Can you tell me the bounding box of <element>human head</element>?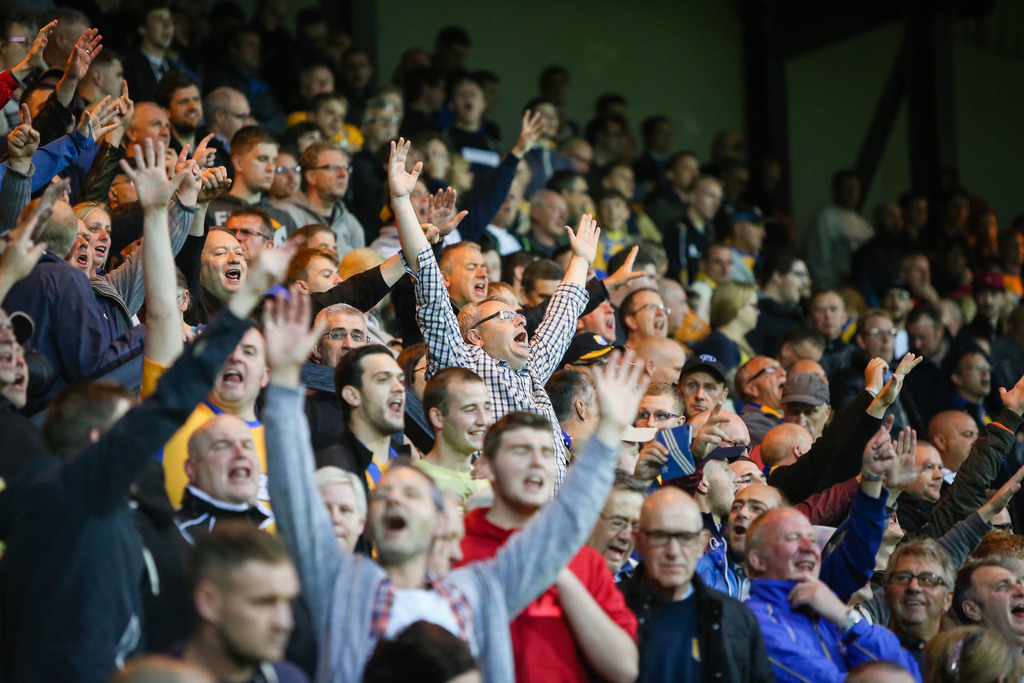
BBox(213, 325, 267, 403).
